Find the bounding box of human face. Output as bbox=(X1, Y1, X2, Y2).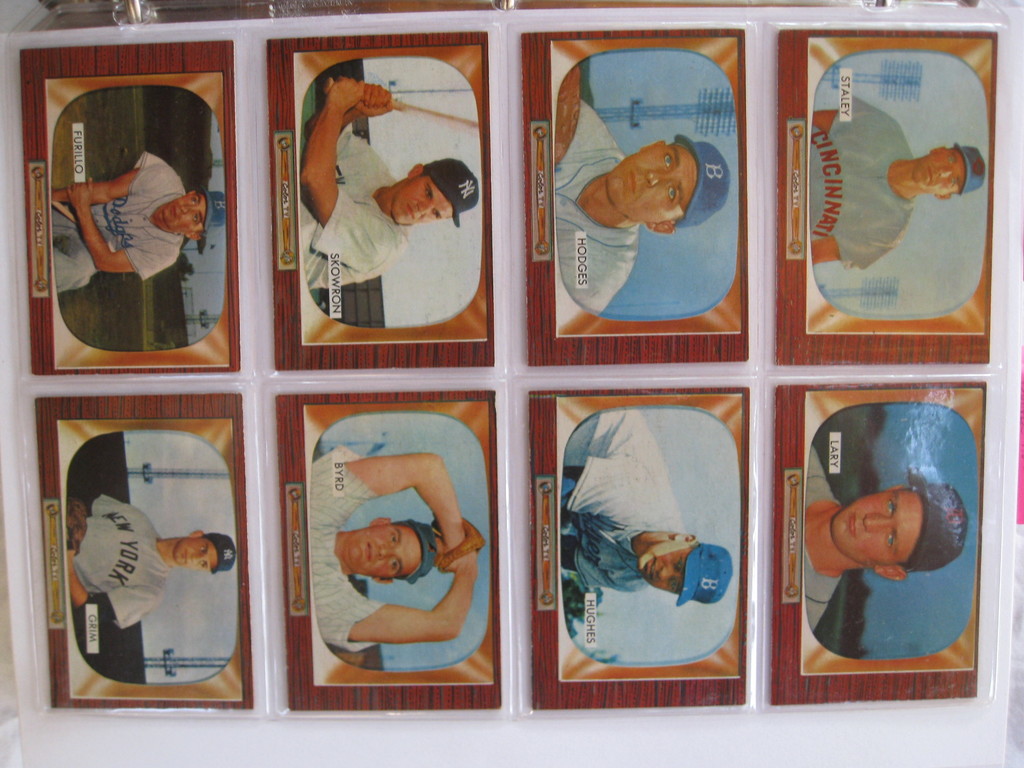
bbox=(640, 538, 684, 594).
